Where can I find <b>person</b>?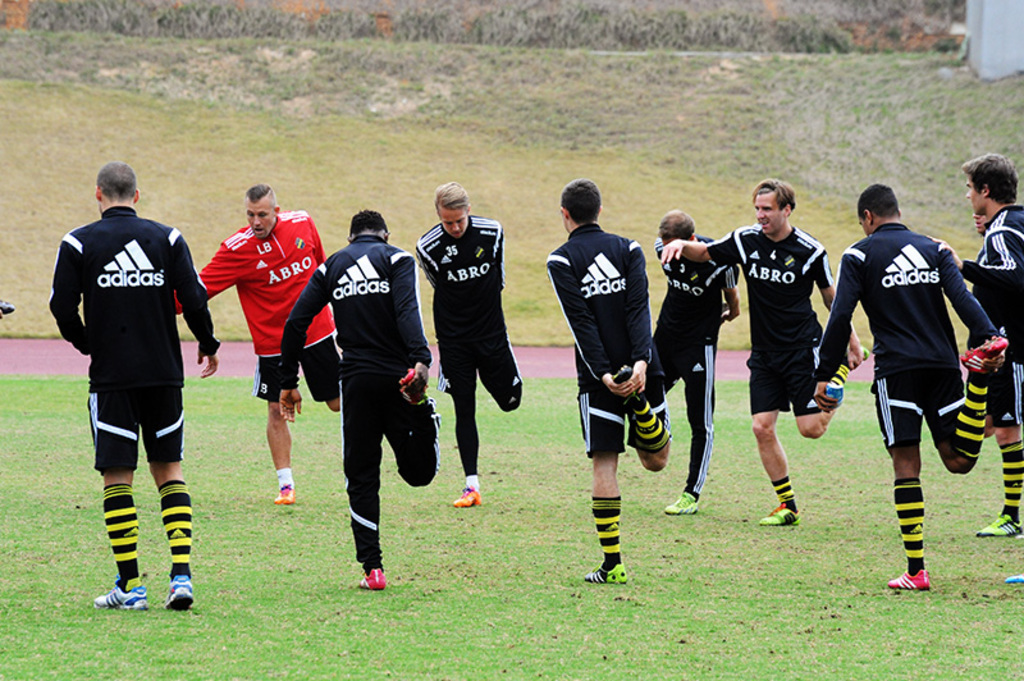
You can find it at box(659, 177, 872, 525).
